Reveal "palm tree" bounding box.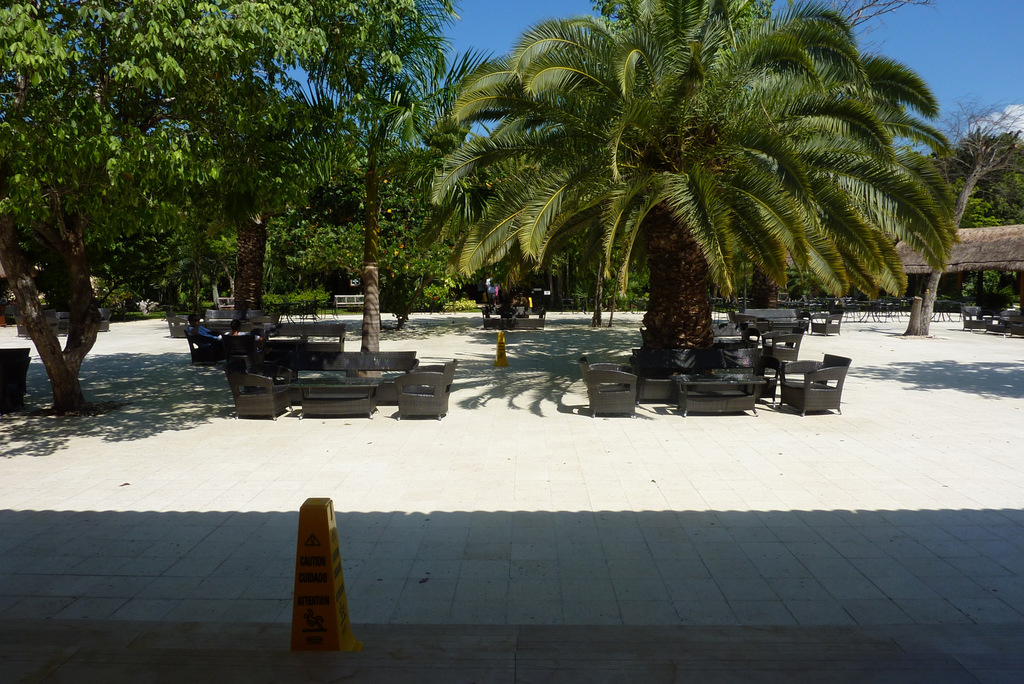
Revealed: [487,35,905,363].
